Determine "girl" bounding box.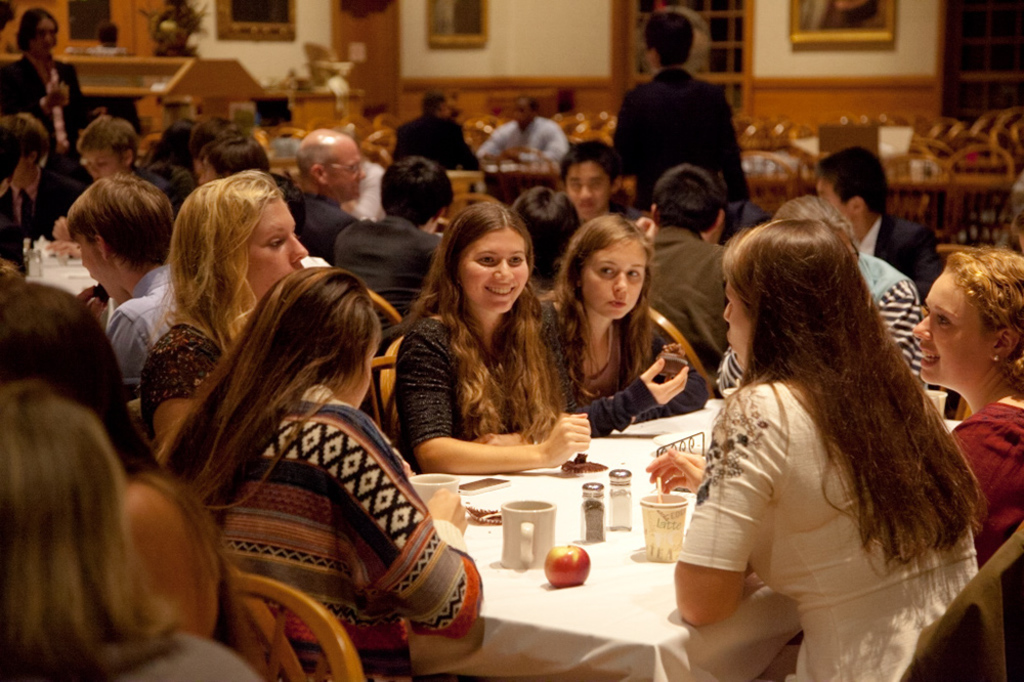
Determined: x1=142 y1=169 x2=309 y2=453.
